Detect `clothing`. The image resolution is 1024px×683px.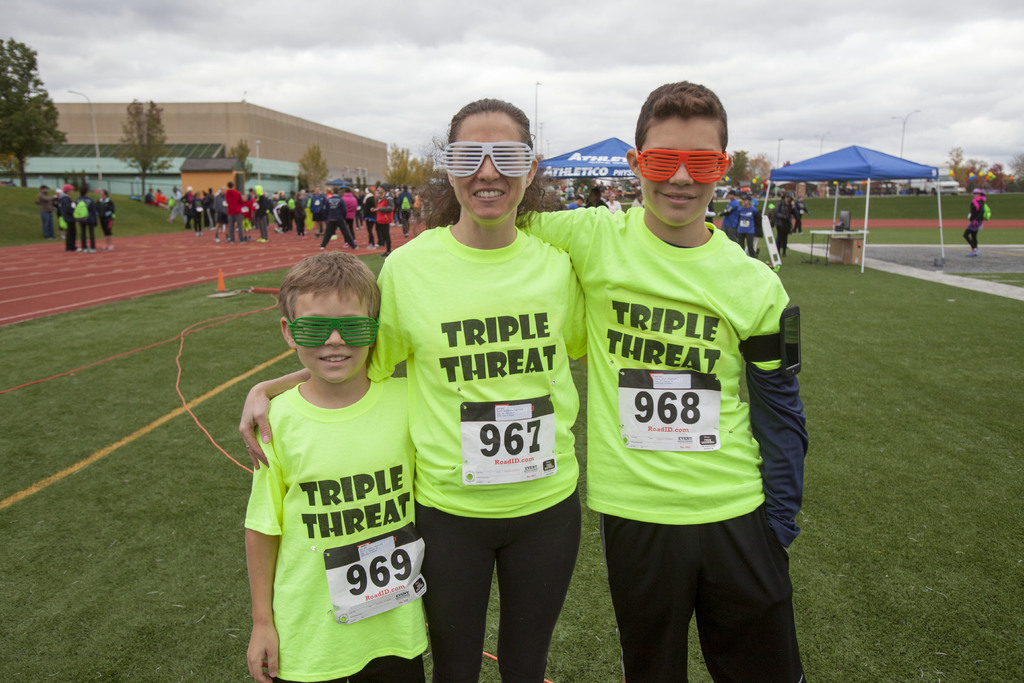
rect(604, 201, 627, 220).
